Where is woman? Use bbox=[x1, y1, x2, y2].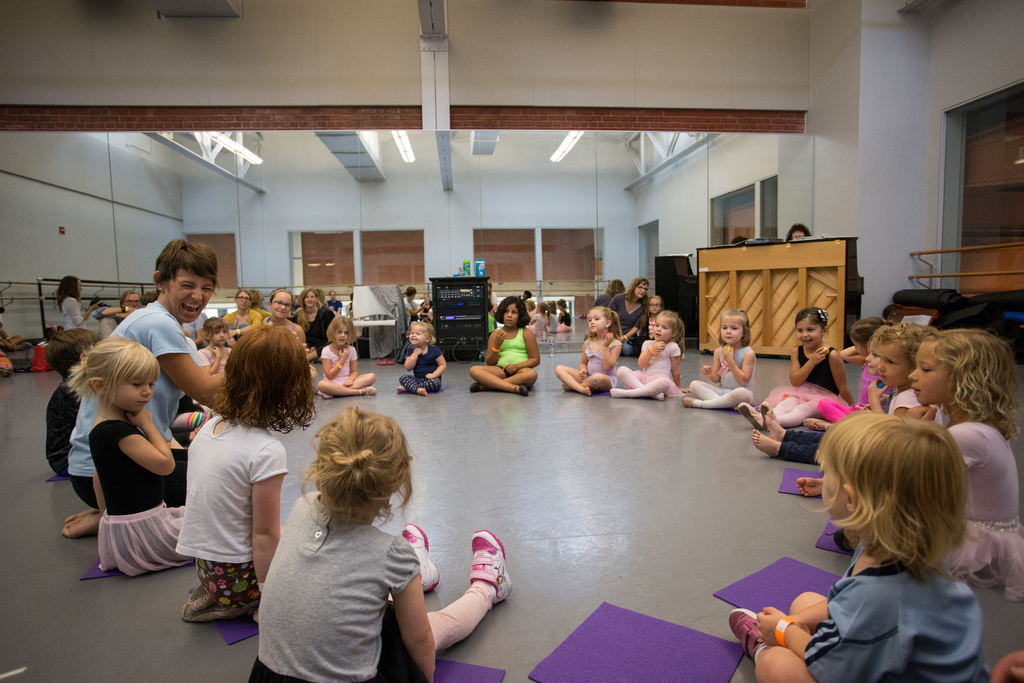
bbox=[263, 286, 294, 328].
